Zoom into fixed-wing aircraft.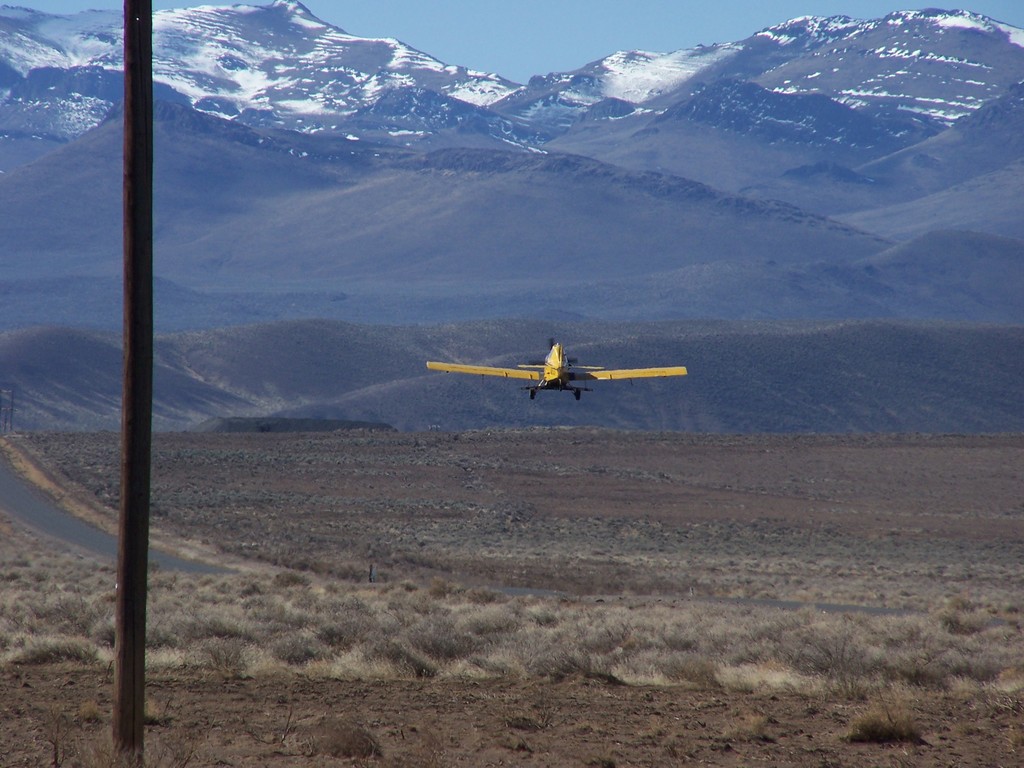
Zoom target: BBox(425, 337, 687, 404).
